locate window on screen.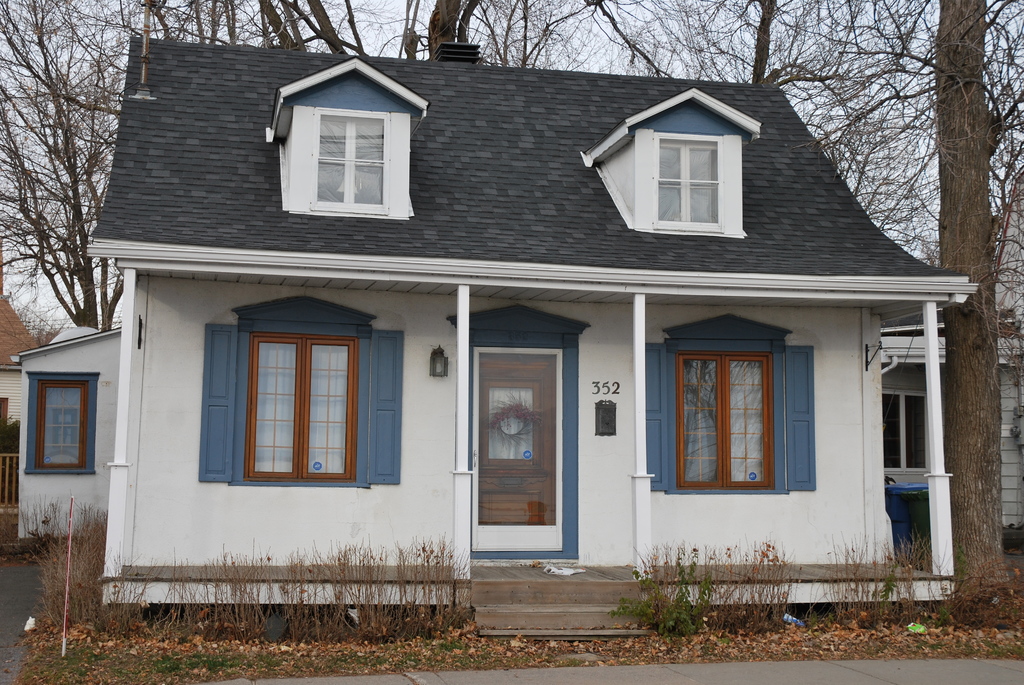
On screen at [580,83,761,240].
